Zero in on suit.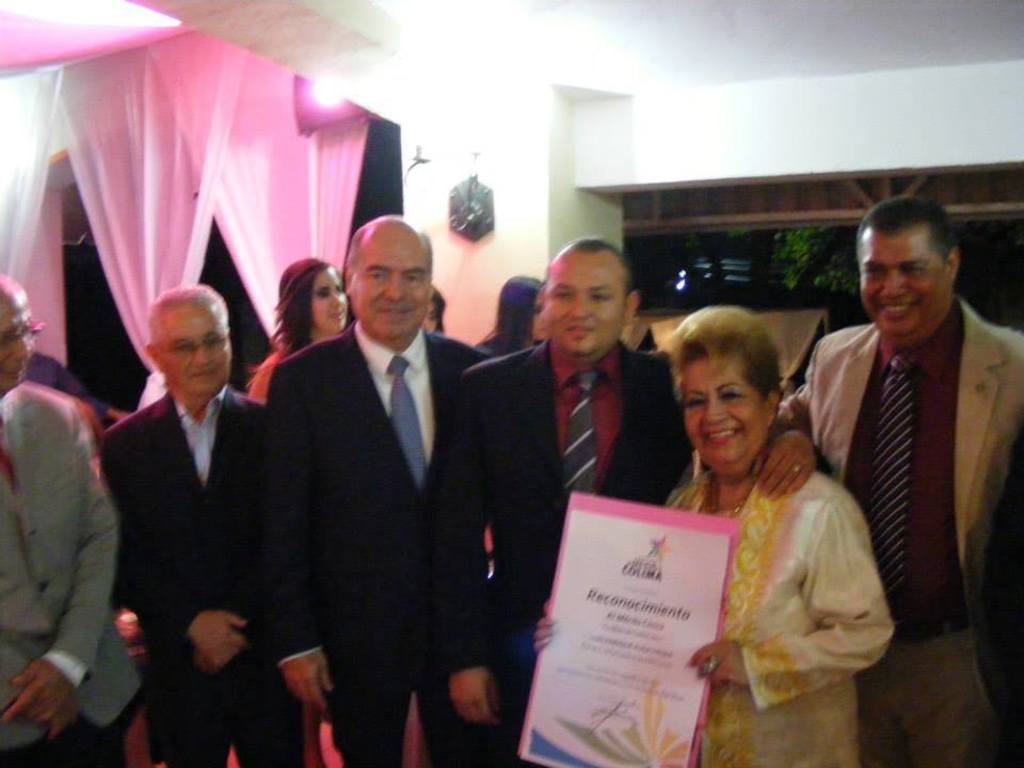
Zeroed in: [x1=91, y1=385, x2=306, y2=767].
